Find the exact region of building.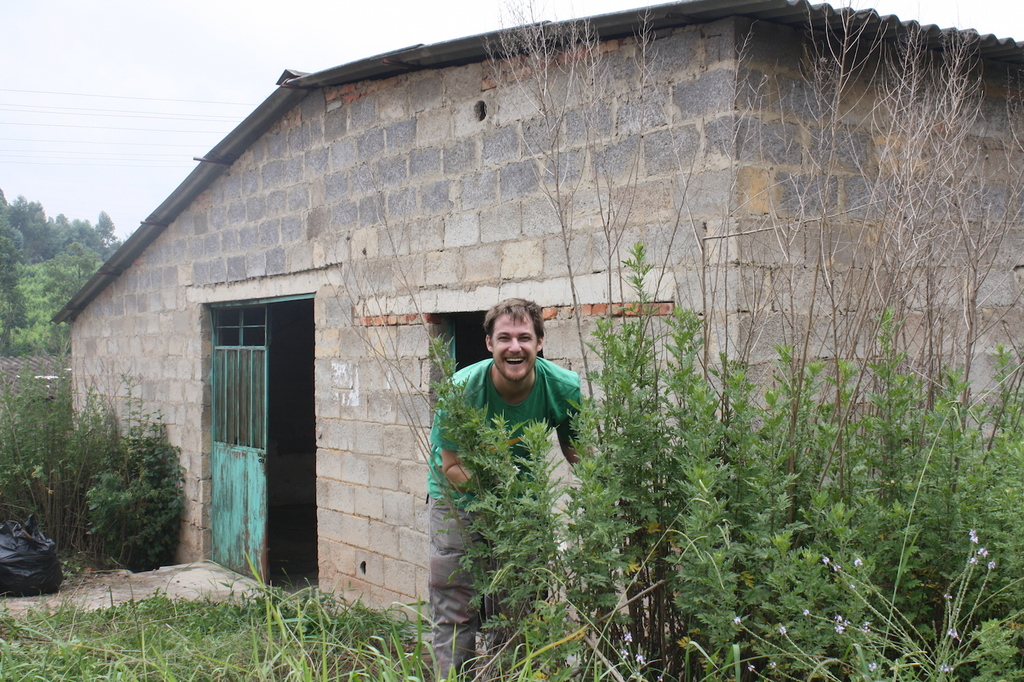
Exact region: (x1=54, y1=0, x2=1023, y2=646).
